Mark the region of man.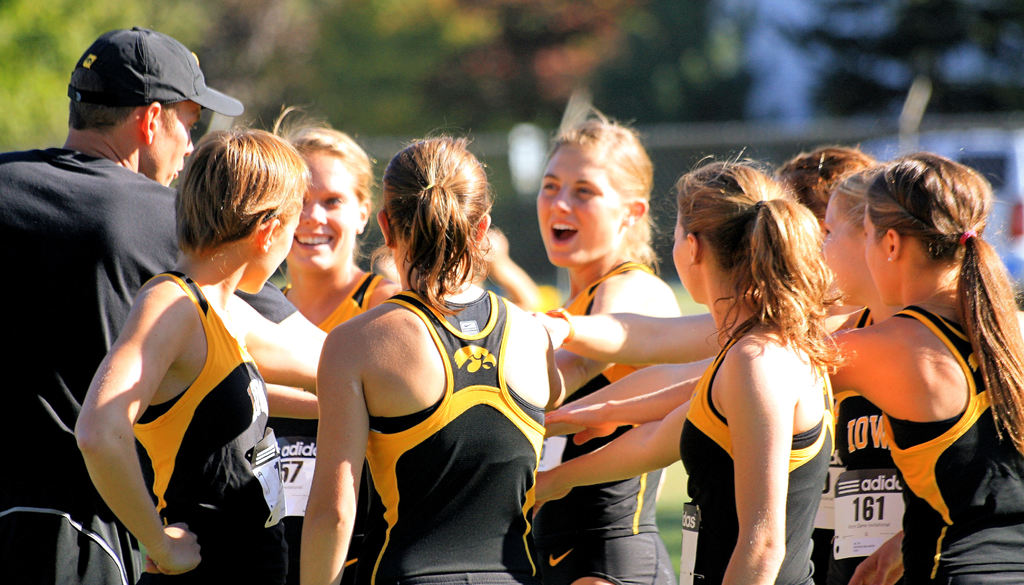
Region: <bbox>0, 25, 332, 577</bbox>.
